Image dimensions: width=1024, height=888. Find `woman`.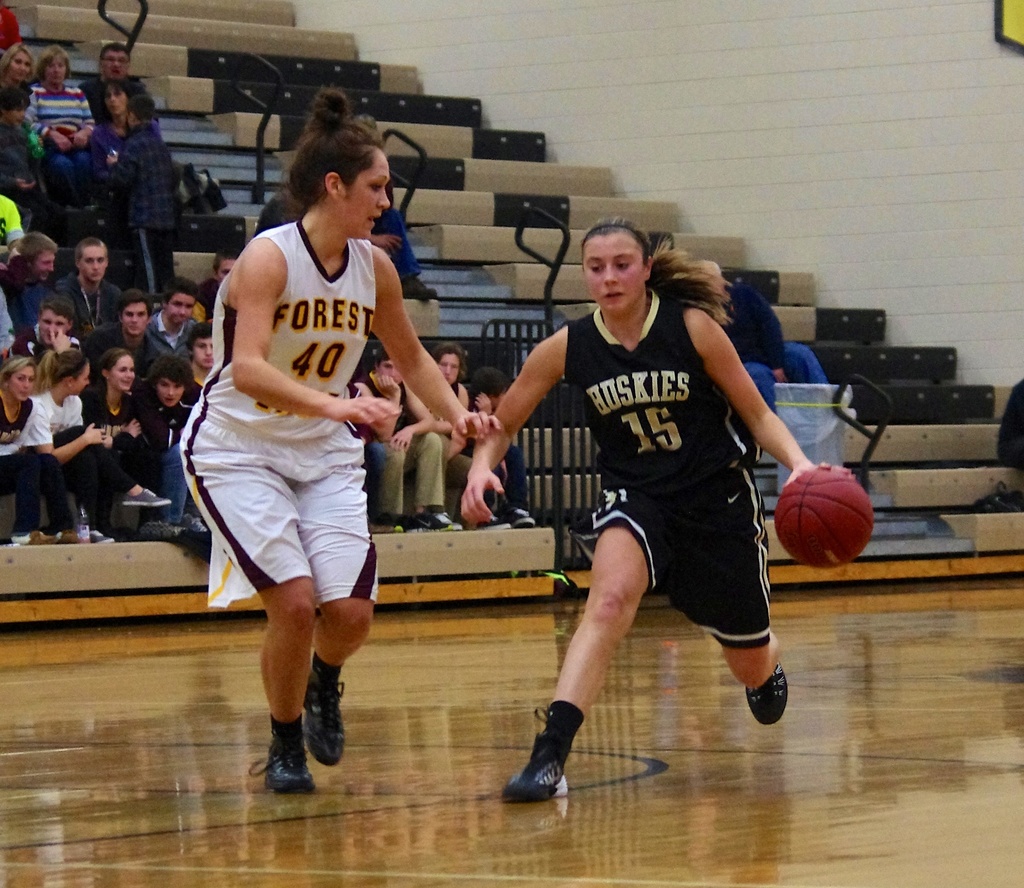
BBox(451, 221, 858, 795).
